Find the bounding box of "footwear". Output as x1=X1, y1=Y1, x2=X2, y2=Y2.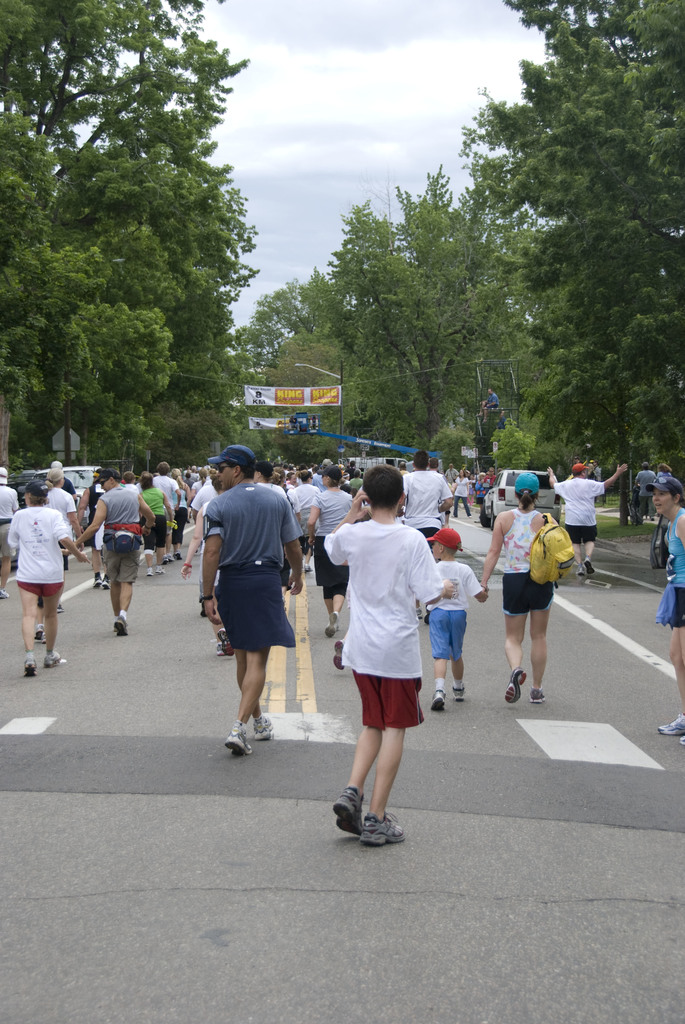
x1=332, y1=639, x2=344, y2=669.
